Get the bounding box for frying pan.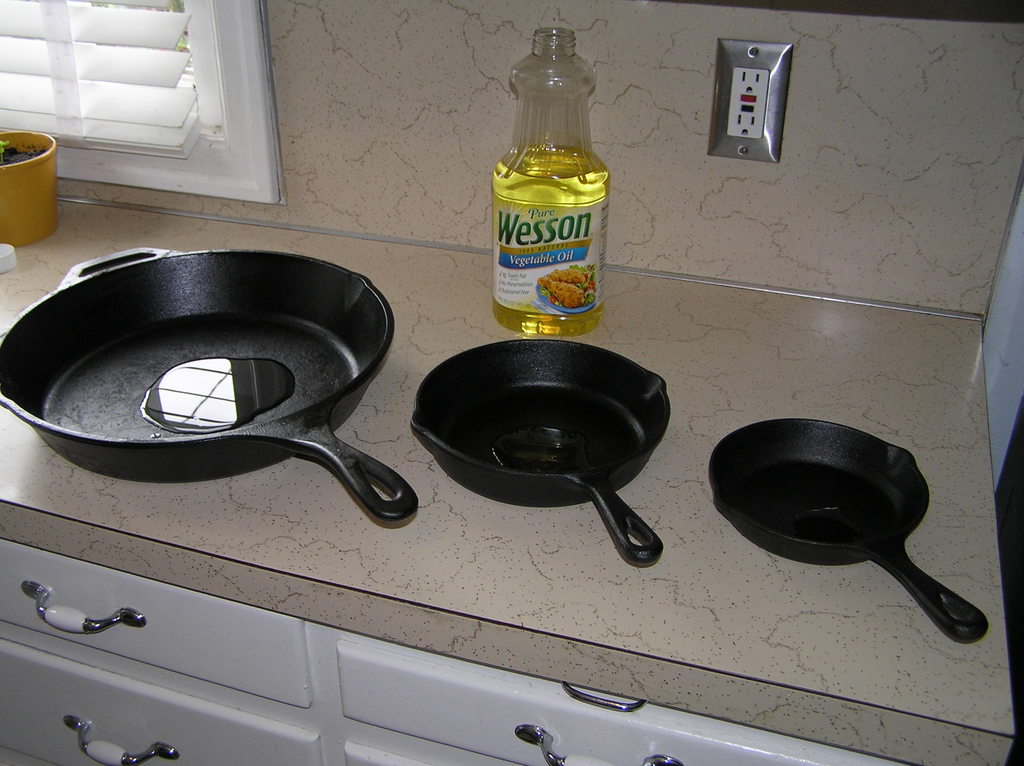
(left=405, top=335, right=662, bottom=564).
